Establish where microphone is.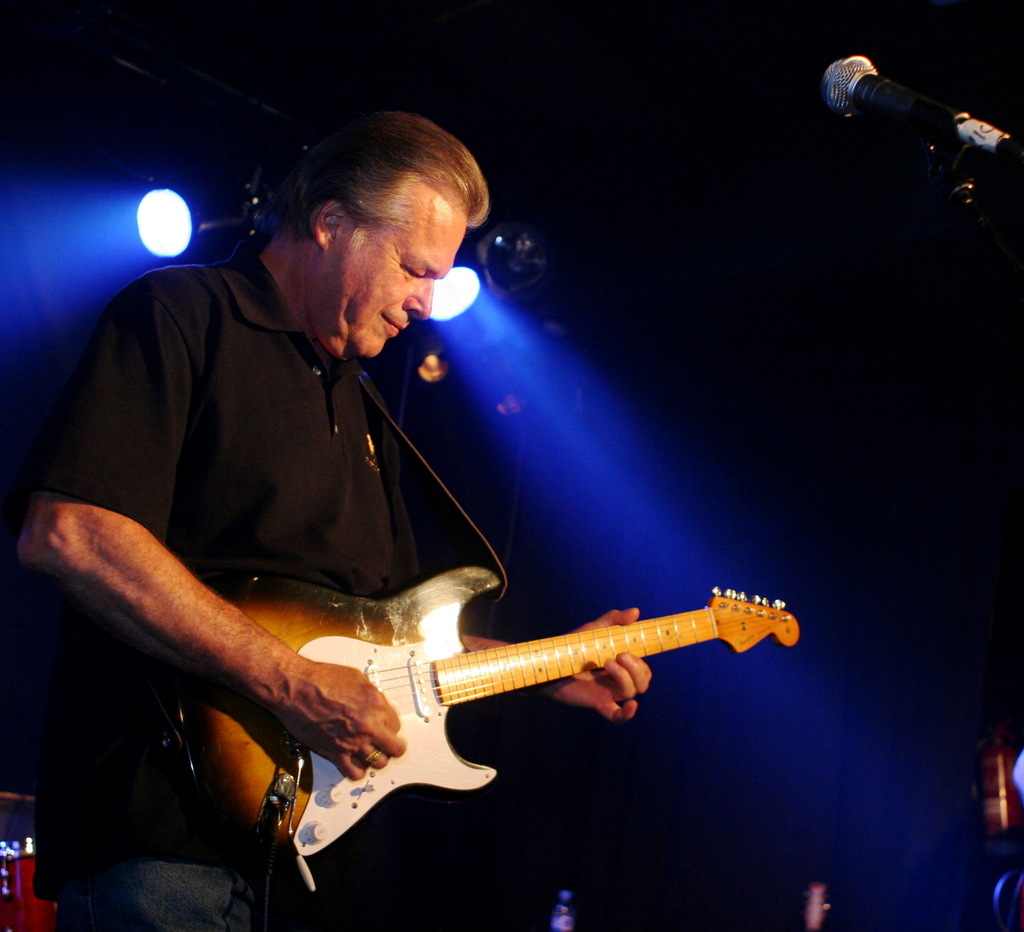
Established at bbox=(826, 34, 1009, 188).
